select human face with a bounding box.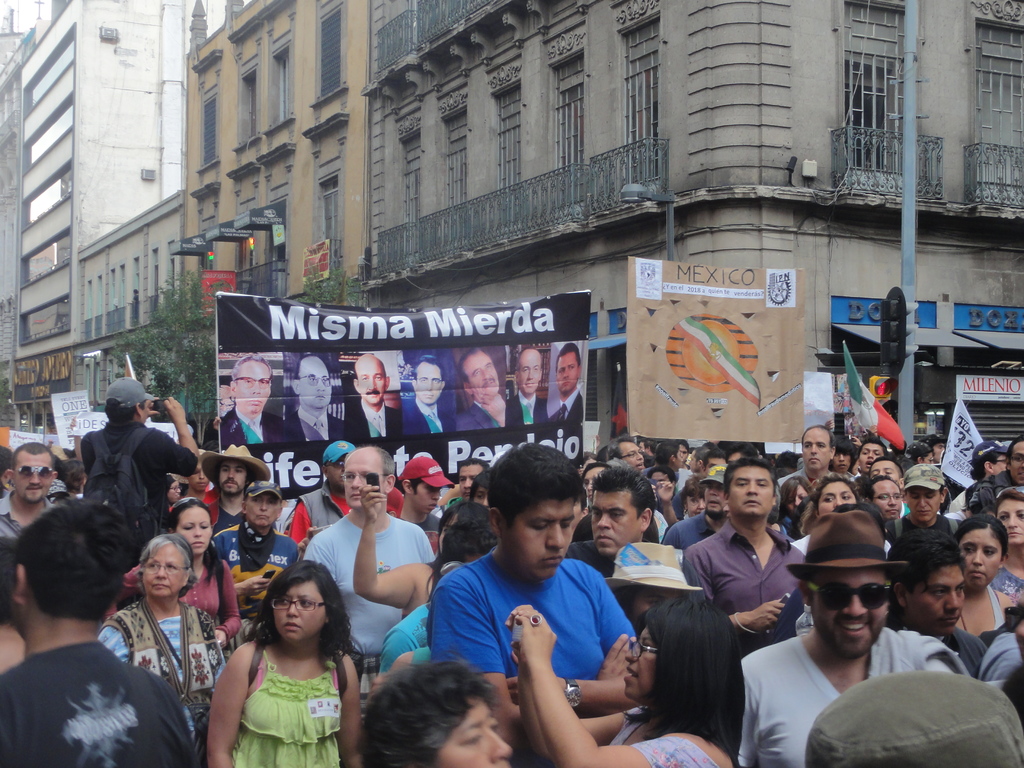
(216, 460, 246, 495).
